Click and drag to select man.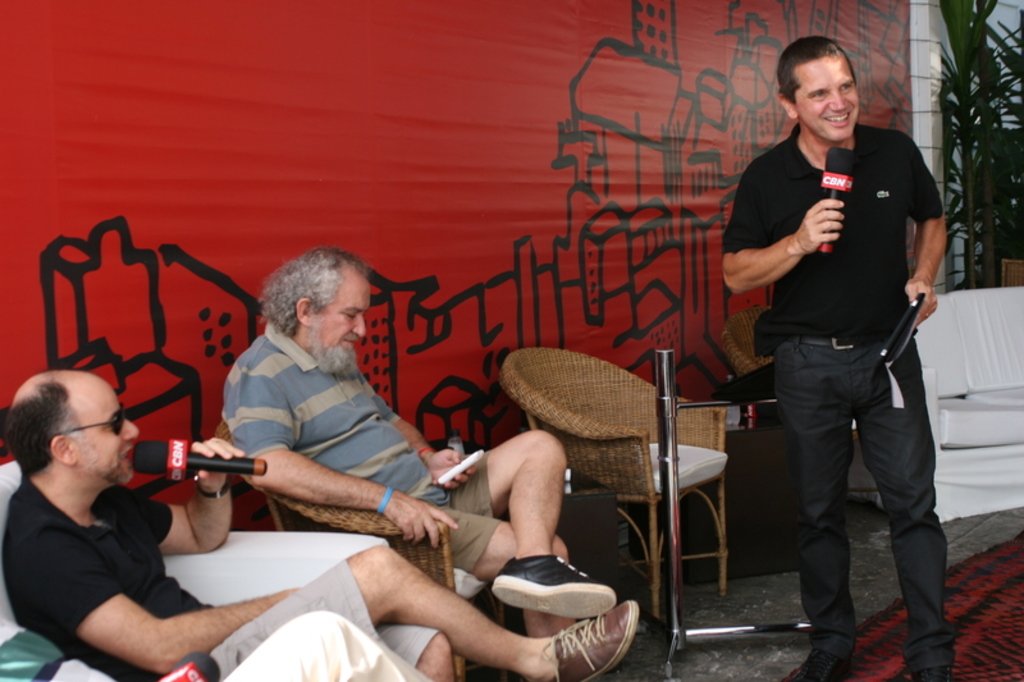
Selection: pyautogui.locateOnScreen(216, 246, 614, 633).
